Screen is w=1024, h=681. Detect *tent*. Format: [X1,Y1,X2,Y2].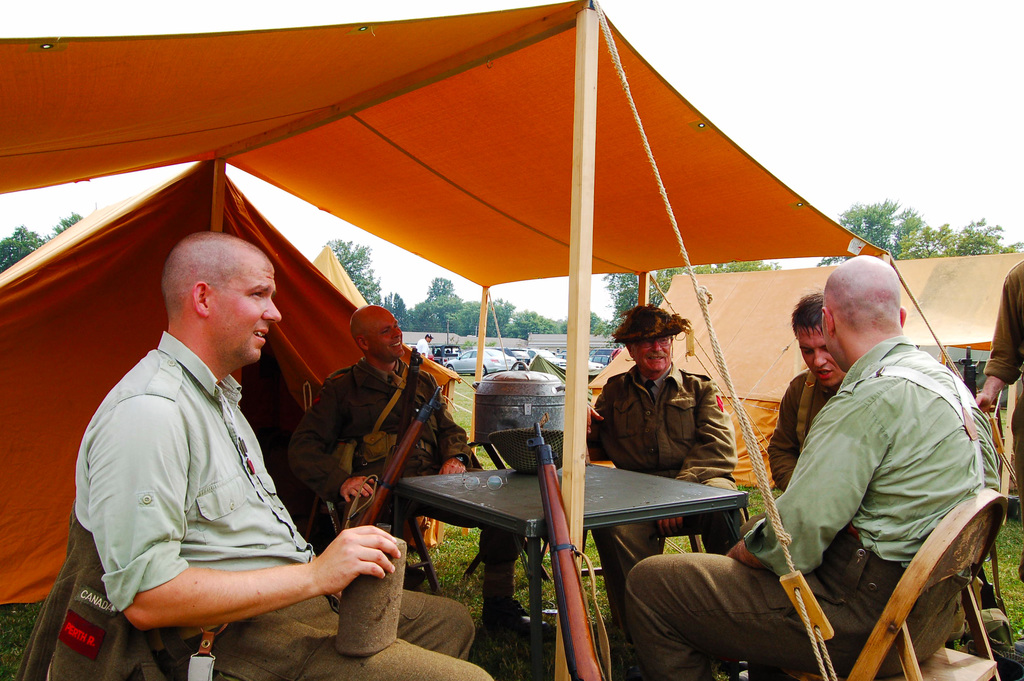
[585,244,1022,488].
